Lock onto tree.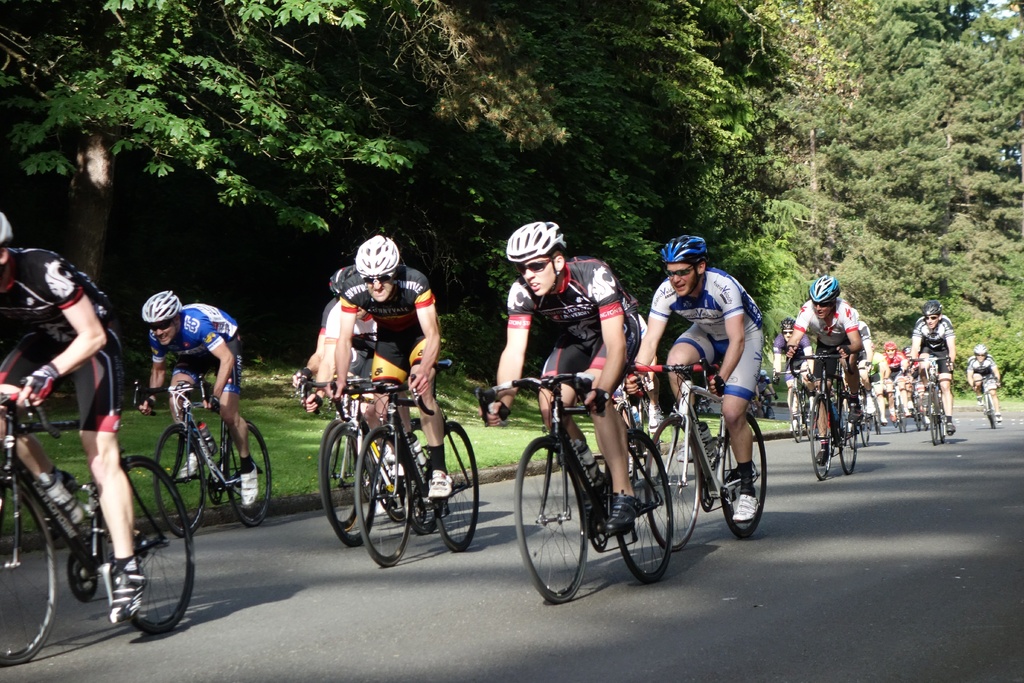
Locked: [x1=0, y1=0, x2=427, y2=287].
